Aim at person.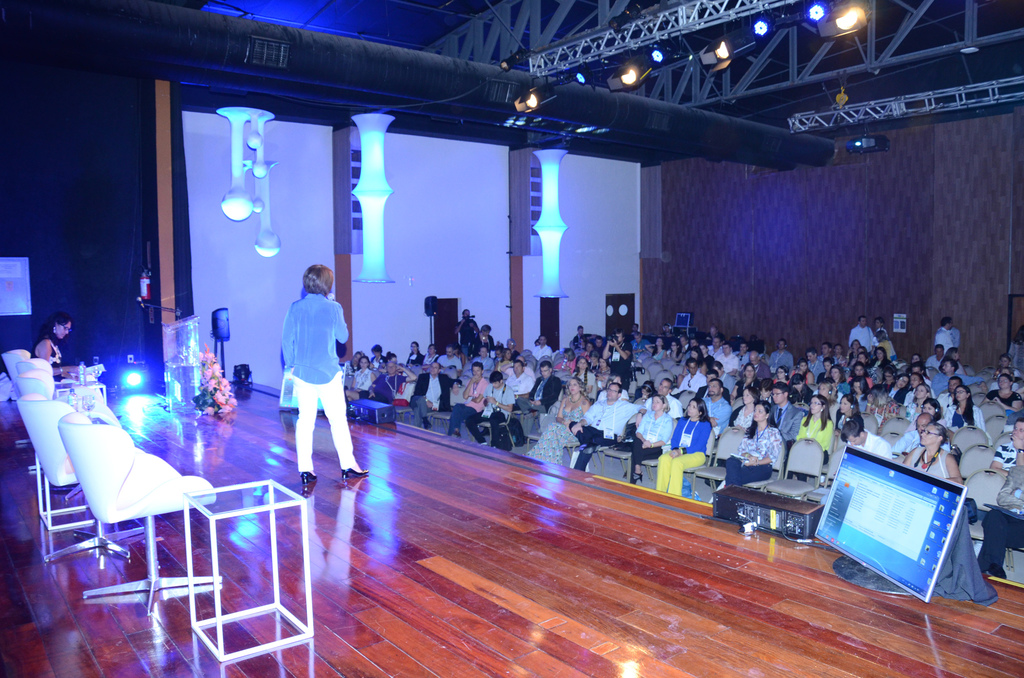
Aimed at [28,313,84,373].
